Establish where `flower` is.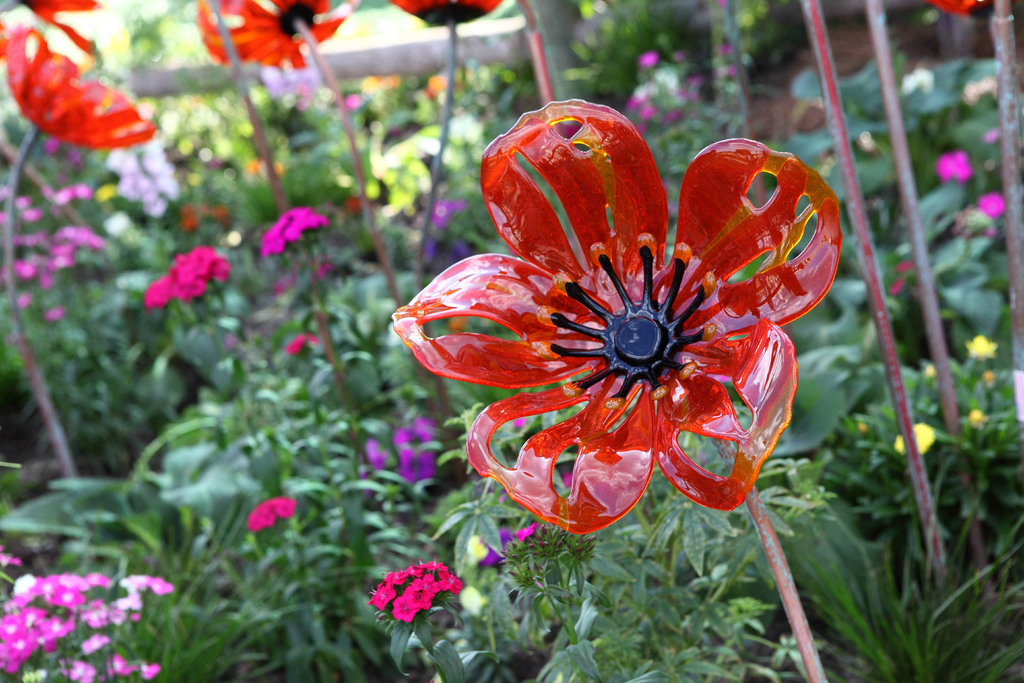
Established at left=145, top=247, right=235, bottom=309.
